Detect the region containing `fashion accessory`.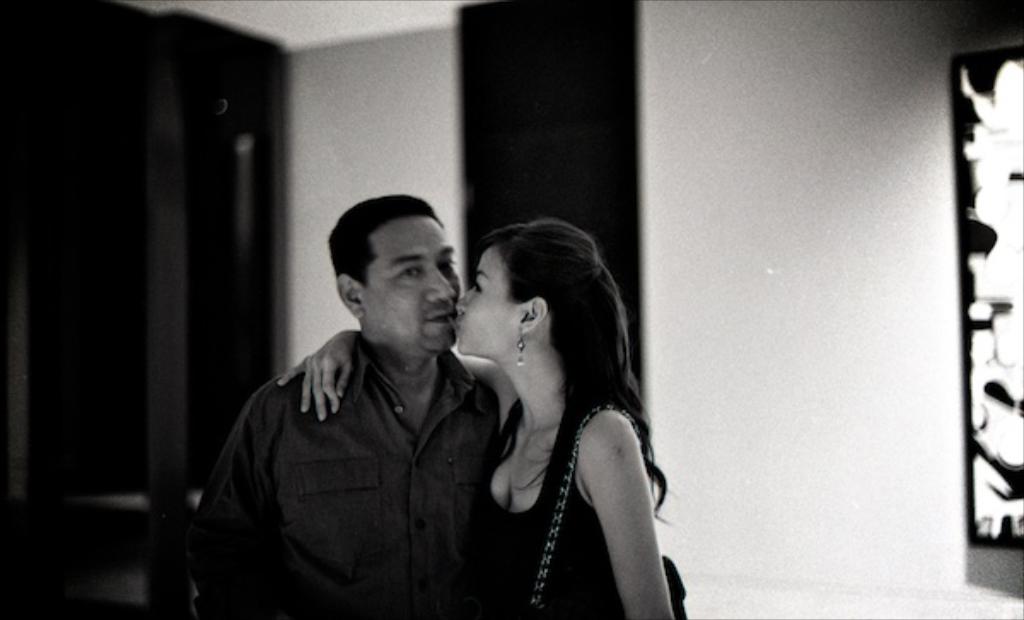
[left=514, top=331, right=526, bottom=369].
